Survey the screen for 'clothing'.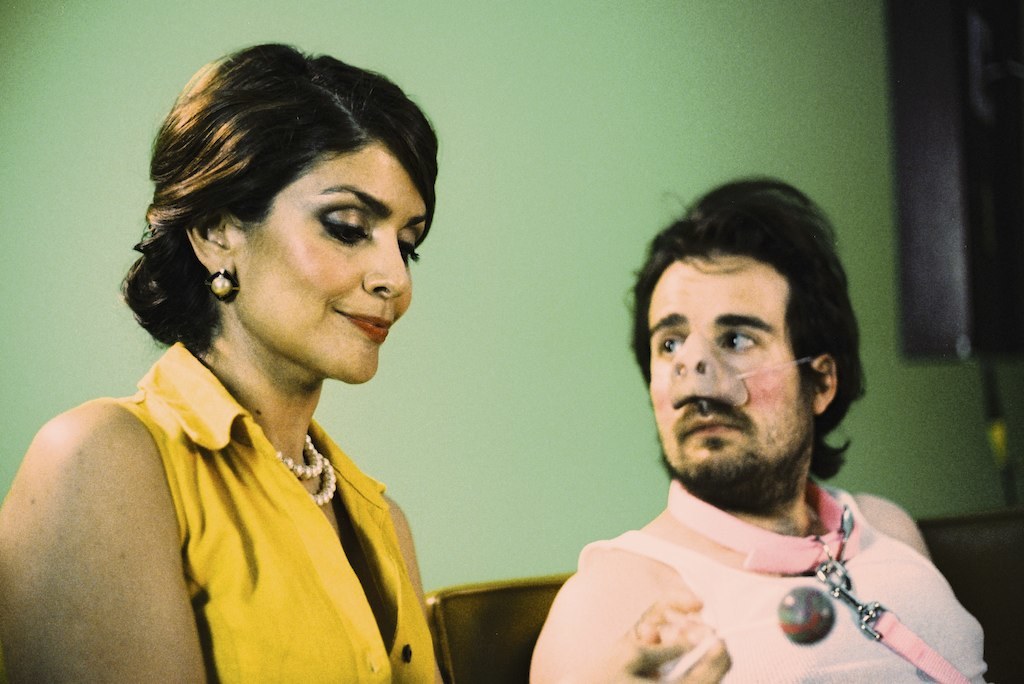
Survey found: BBox(126, 338, 437, 683).
